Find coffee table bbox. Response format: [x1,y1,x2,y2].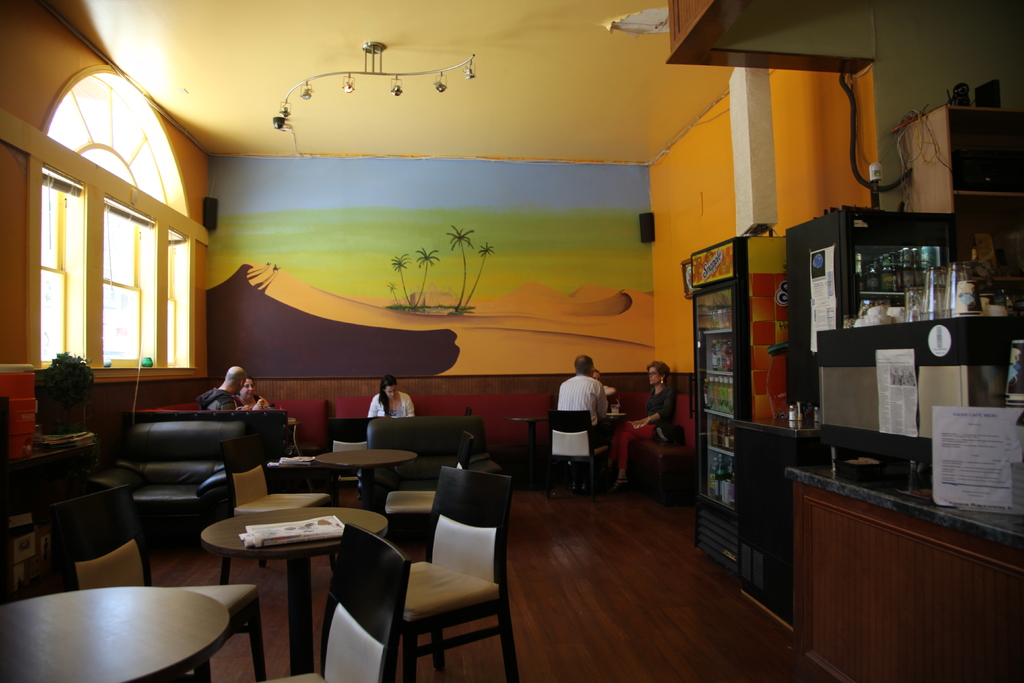
[198,514,390,672].
